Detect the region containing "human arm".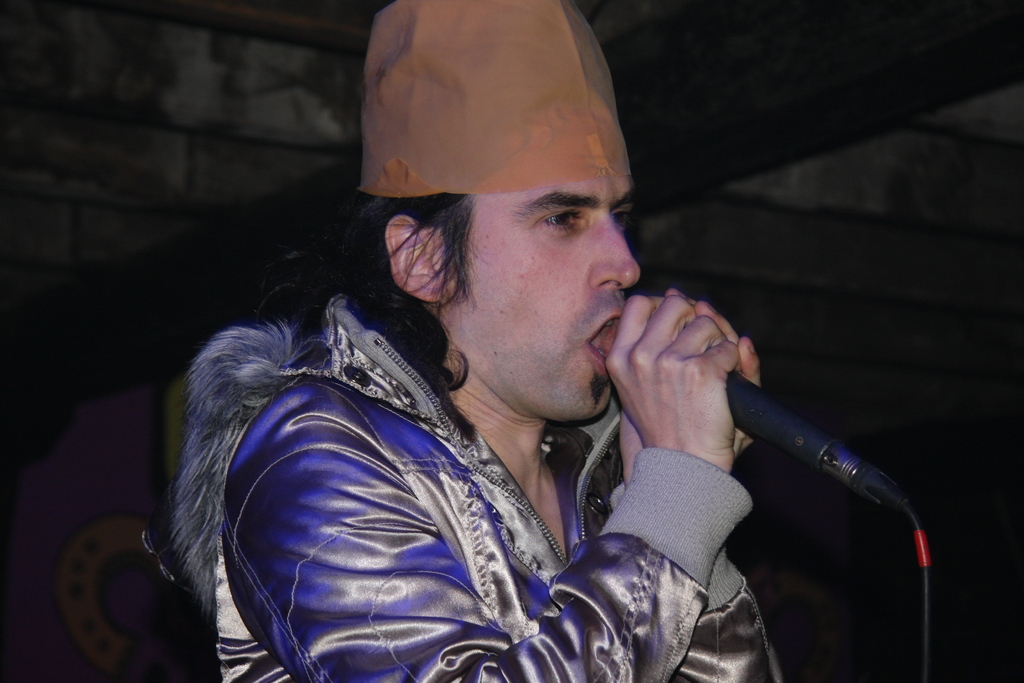
rect(614, 284, 792, 681).
